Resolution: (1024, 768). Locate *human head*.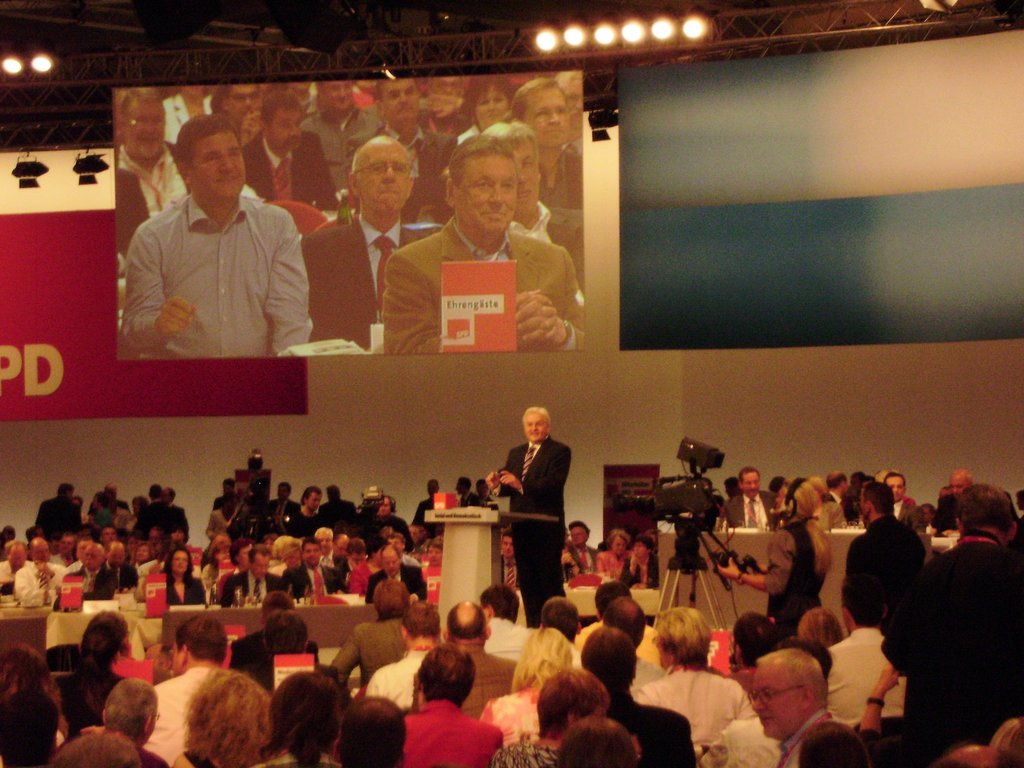
957,484,1019,534.
